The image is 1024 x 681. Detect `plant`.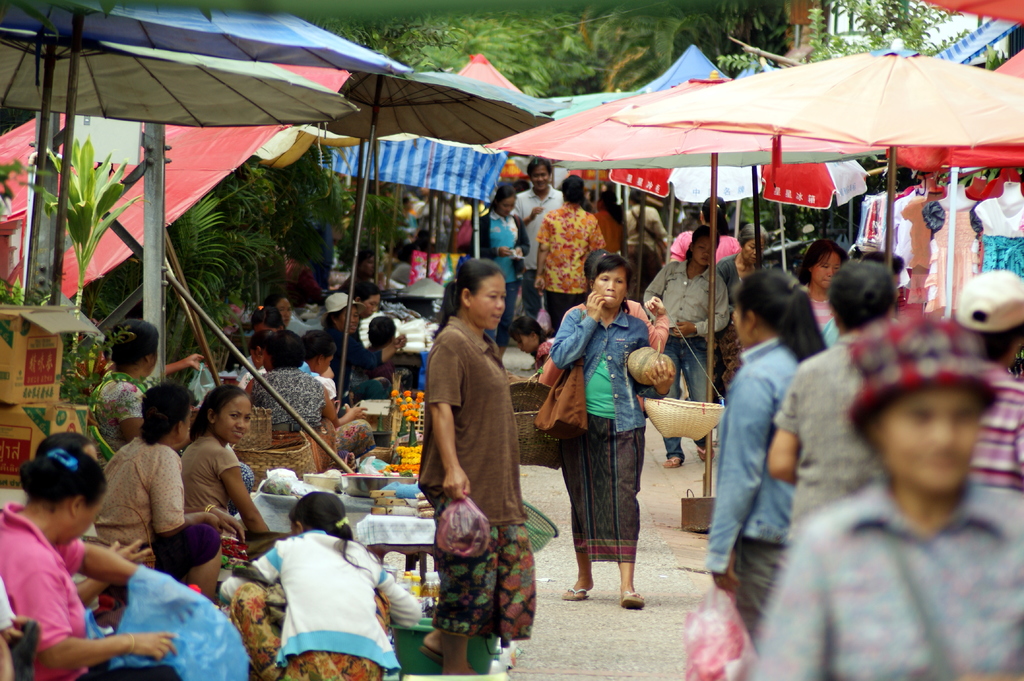
Detection: left=0, top=152, right=15, bottom=221.
